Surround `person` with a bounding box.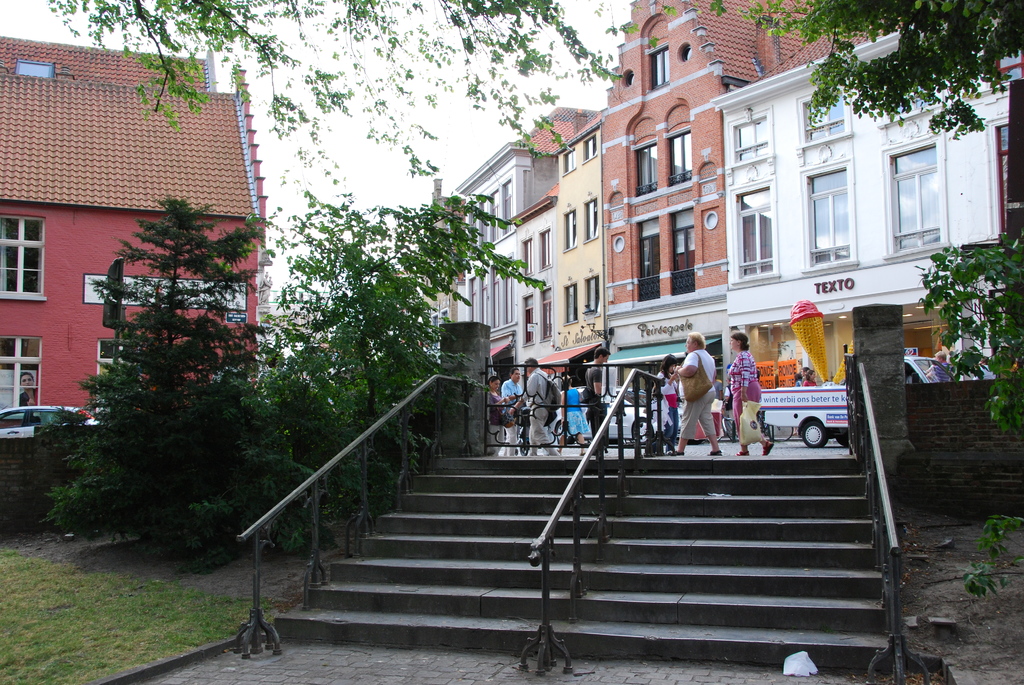
504 359 556 452.
